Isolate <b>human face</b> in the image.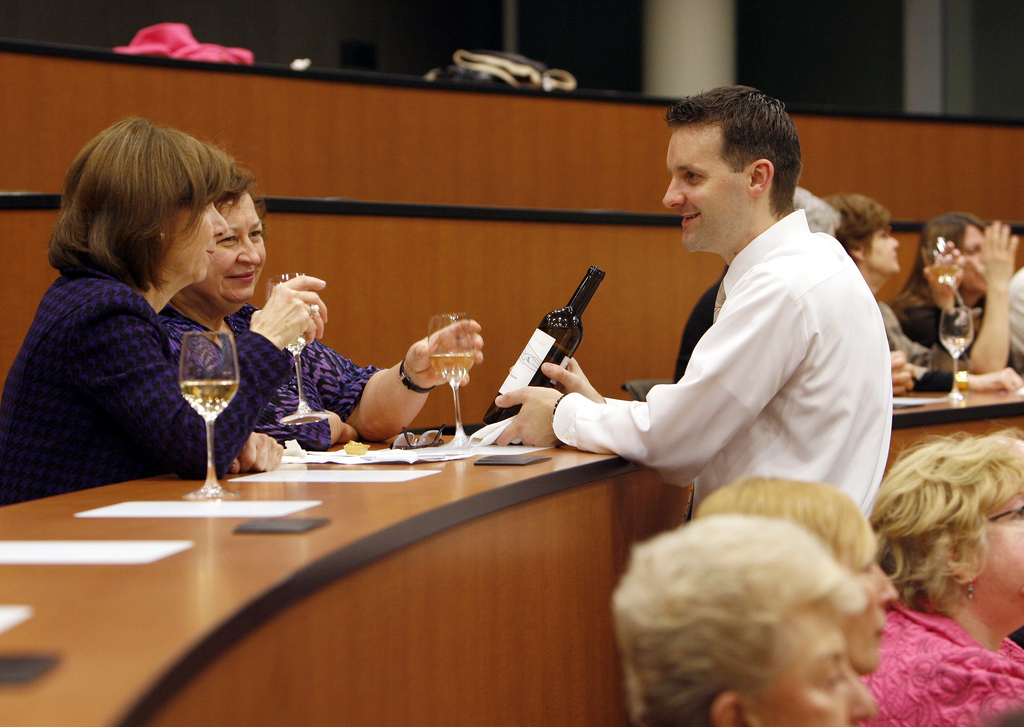
Isolated region: locate(664, 129, 750, 252).
